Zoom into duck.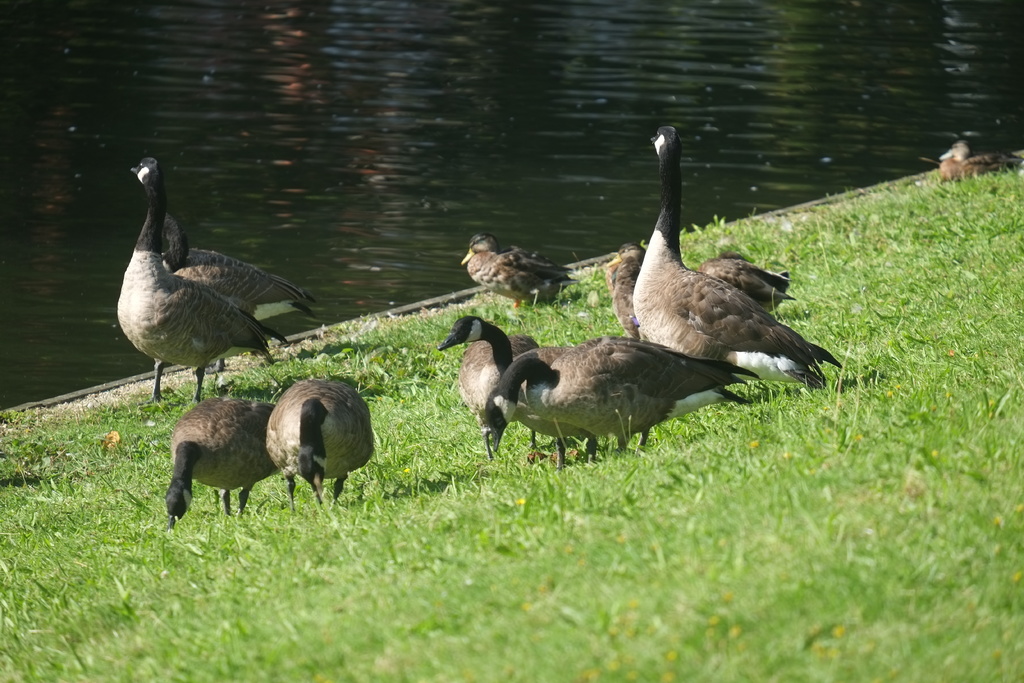
Zoom target: <bbox>266, 374, 378, 513</bbox>.
